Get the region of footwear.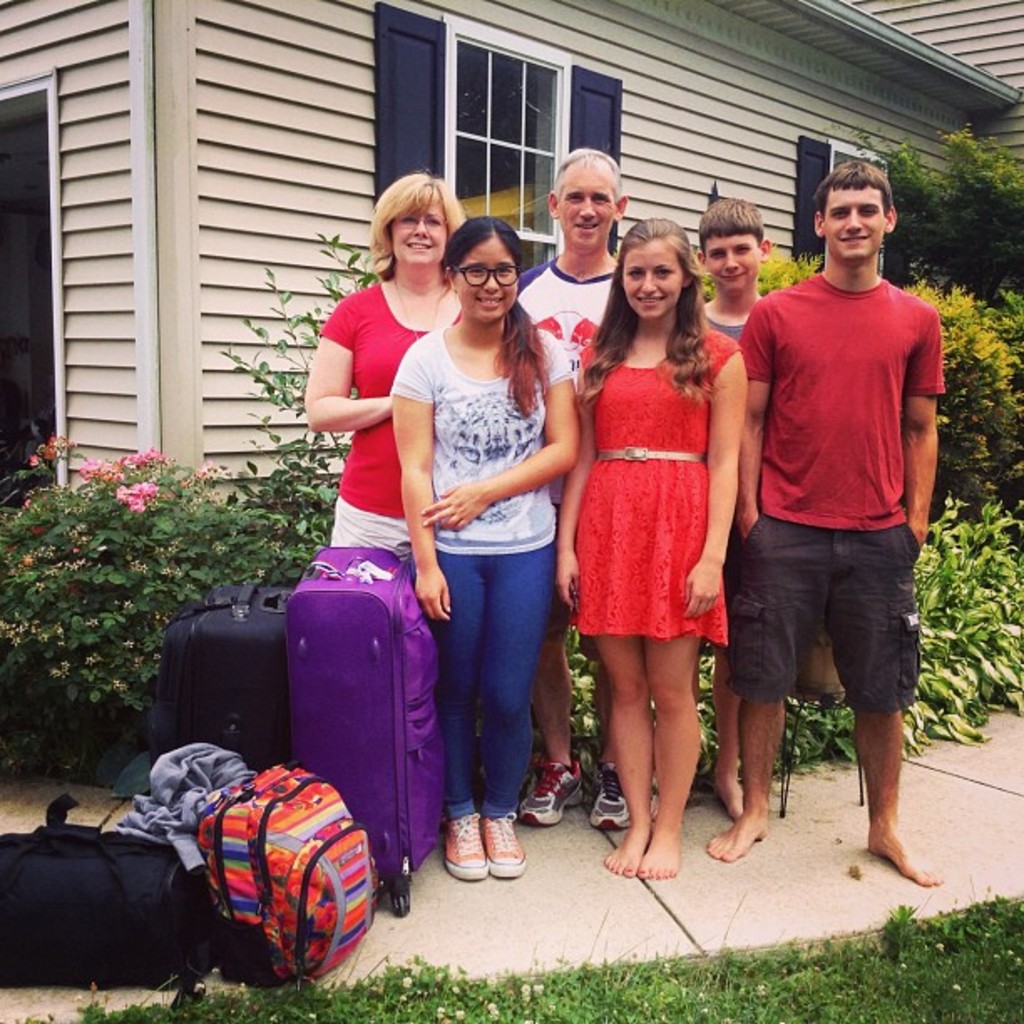
select_region(515, 760, 581, 830).
